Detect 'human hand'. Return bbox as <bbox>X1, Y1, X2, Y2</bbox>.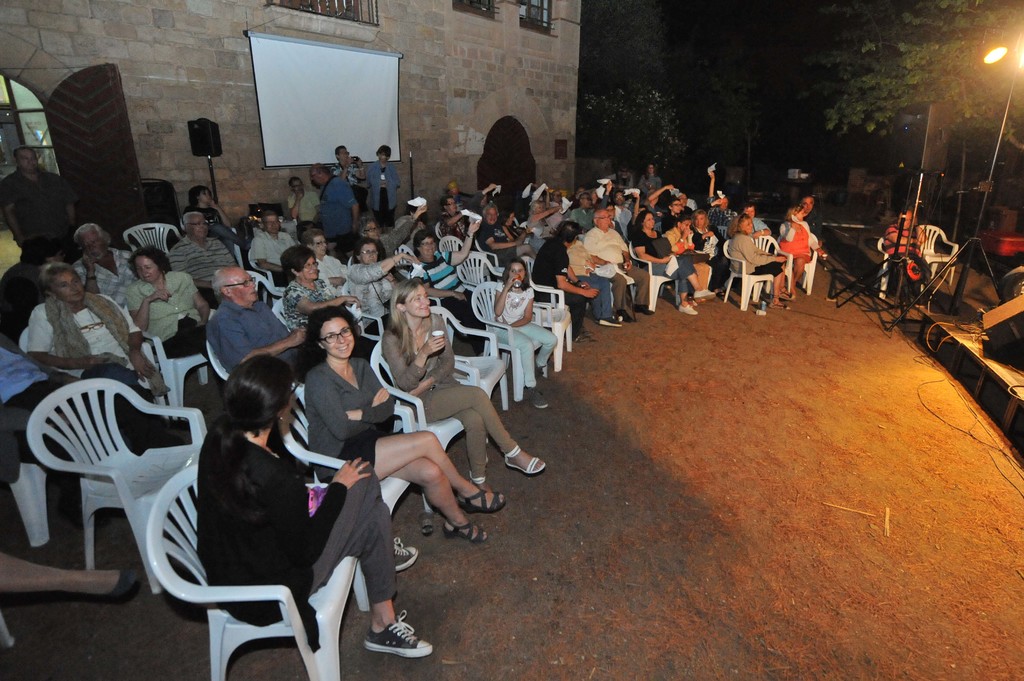
<bbox>345, 410, 360, 423</bbox>.
